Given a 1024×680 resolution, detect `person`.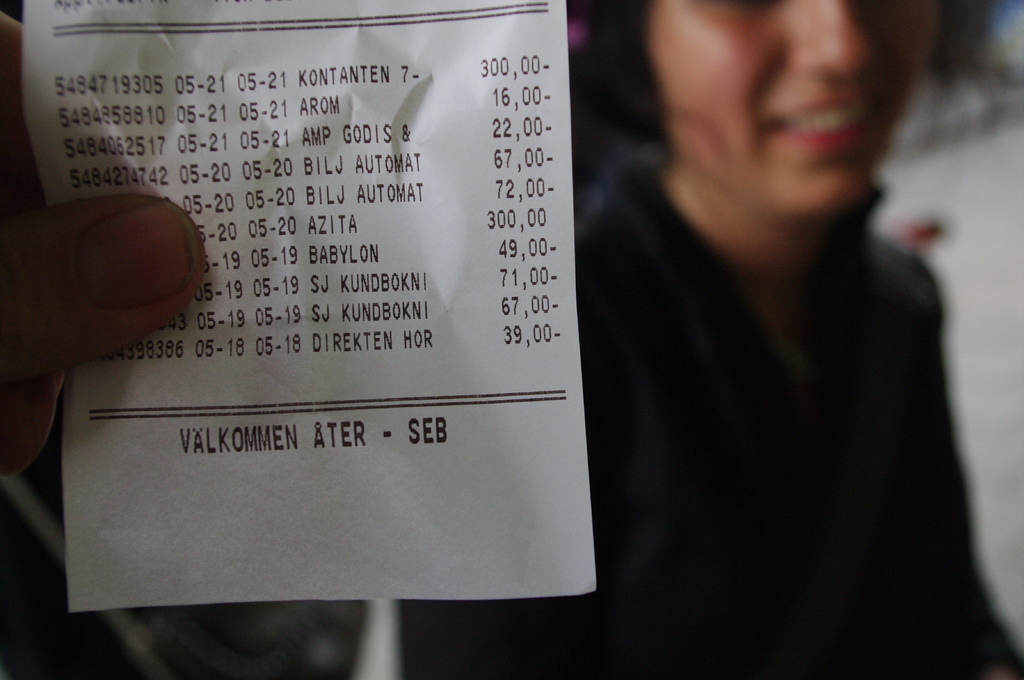
(left=0, top=0, right=205, bottom=679).
